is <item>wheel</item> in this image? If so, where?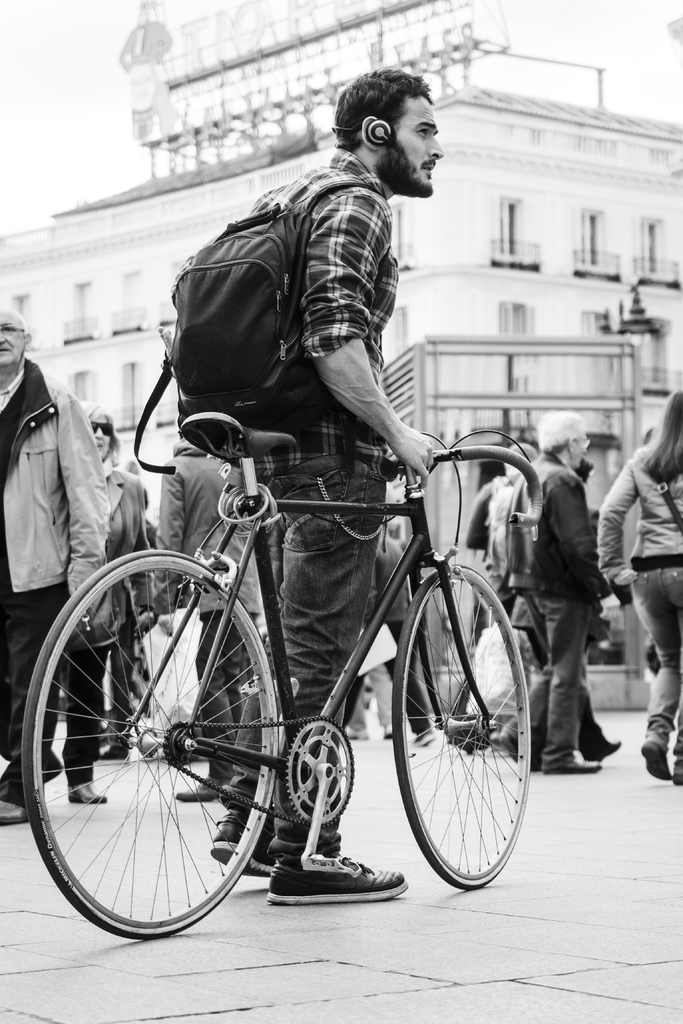
Yes, at 22,552,283,931.
